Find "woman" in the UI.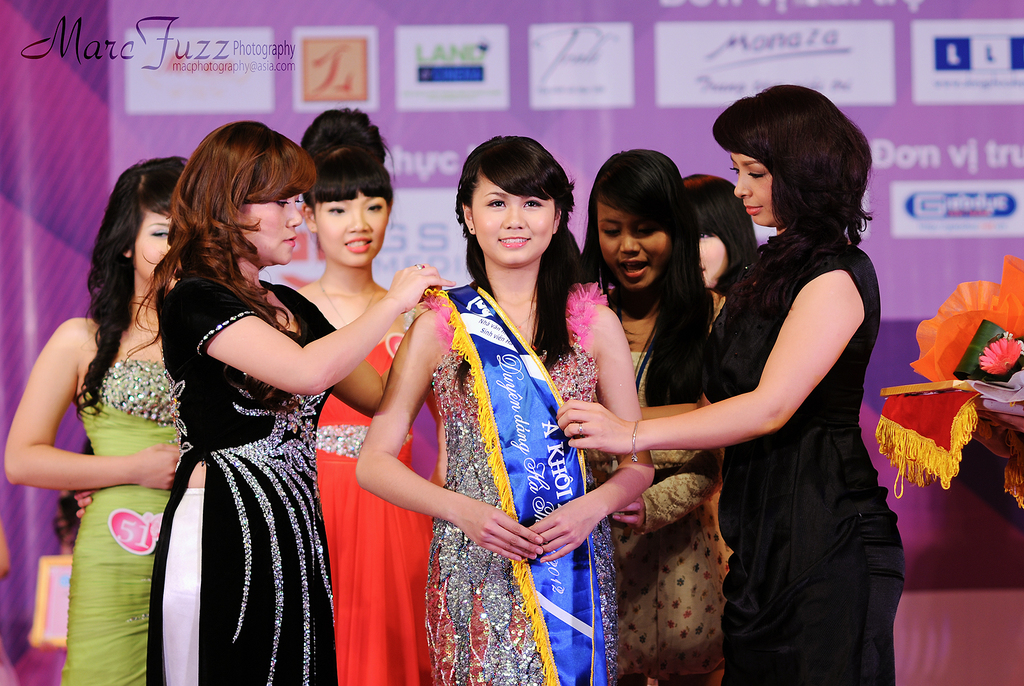
UI element at BBox(5, 159, 194, 685).
